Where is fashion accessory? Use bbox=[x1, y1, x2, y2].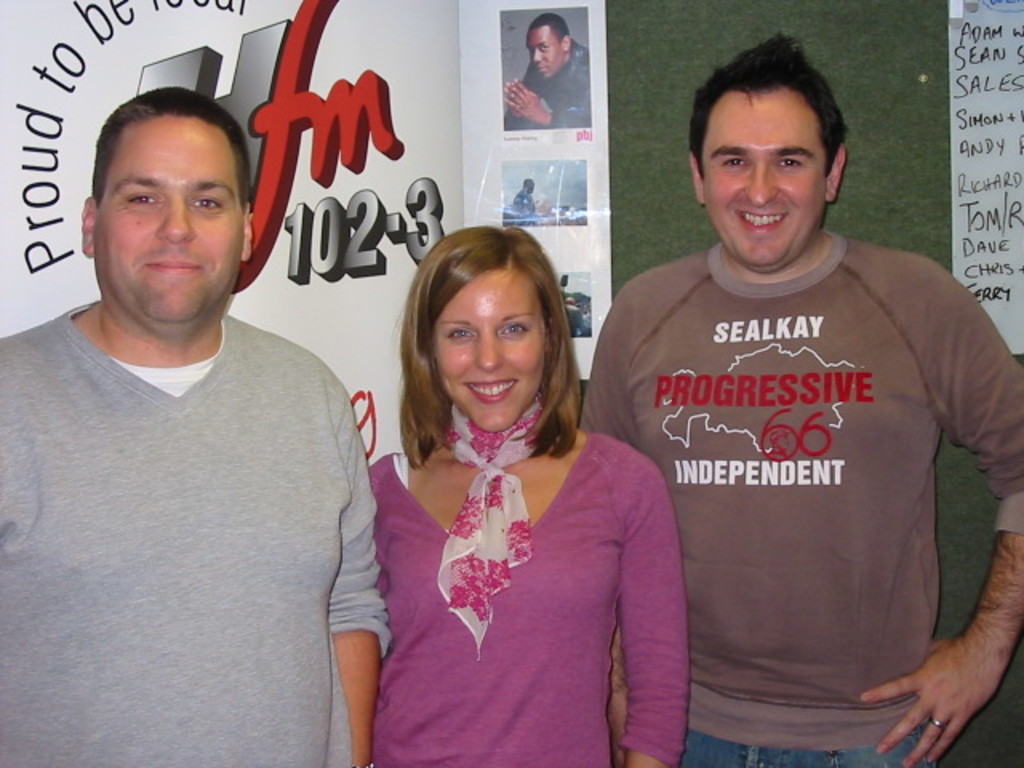
bbox=[432, 392, 547, 666].
